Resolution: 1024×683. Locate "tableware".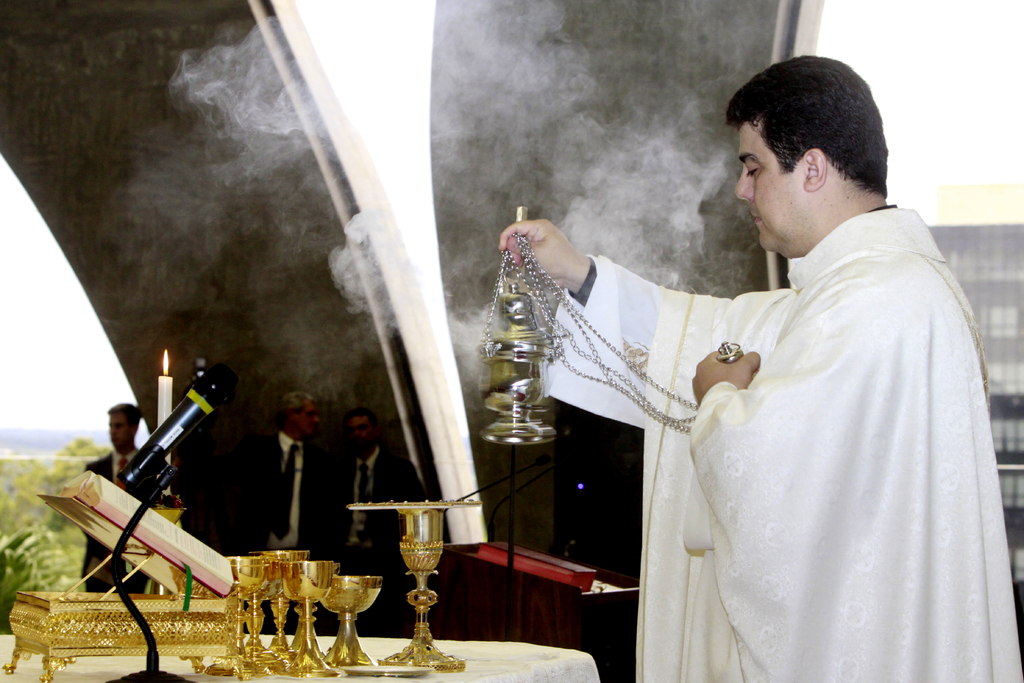
bbox(211, 557, 261, 675).
